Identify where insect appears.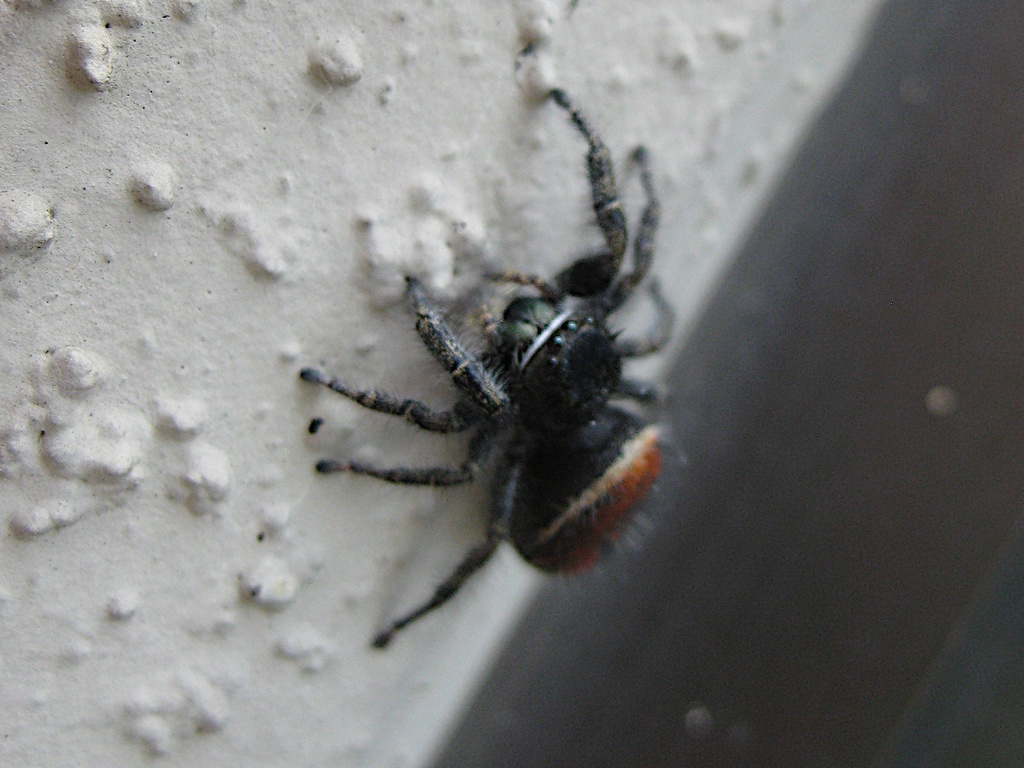
Appears at x1=301 y1=84 x2=696 y2=650.
